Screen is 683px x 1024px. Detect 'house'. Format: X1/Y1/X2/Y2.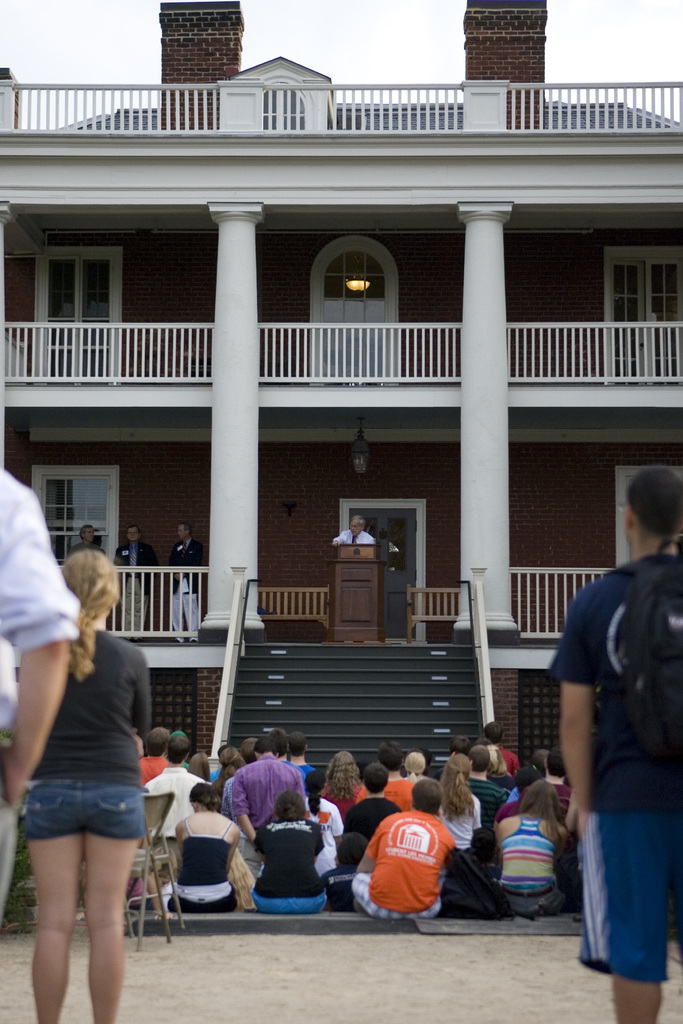
0/0/682/765.
